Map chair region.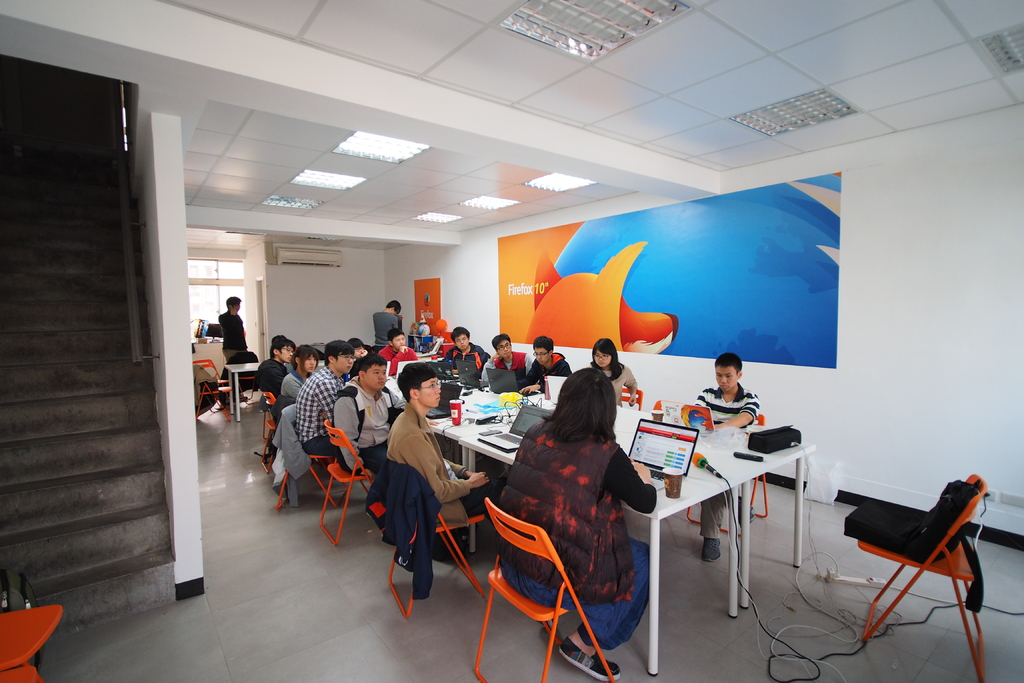
Mapped to detection(474, 494, 619, 682).
